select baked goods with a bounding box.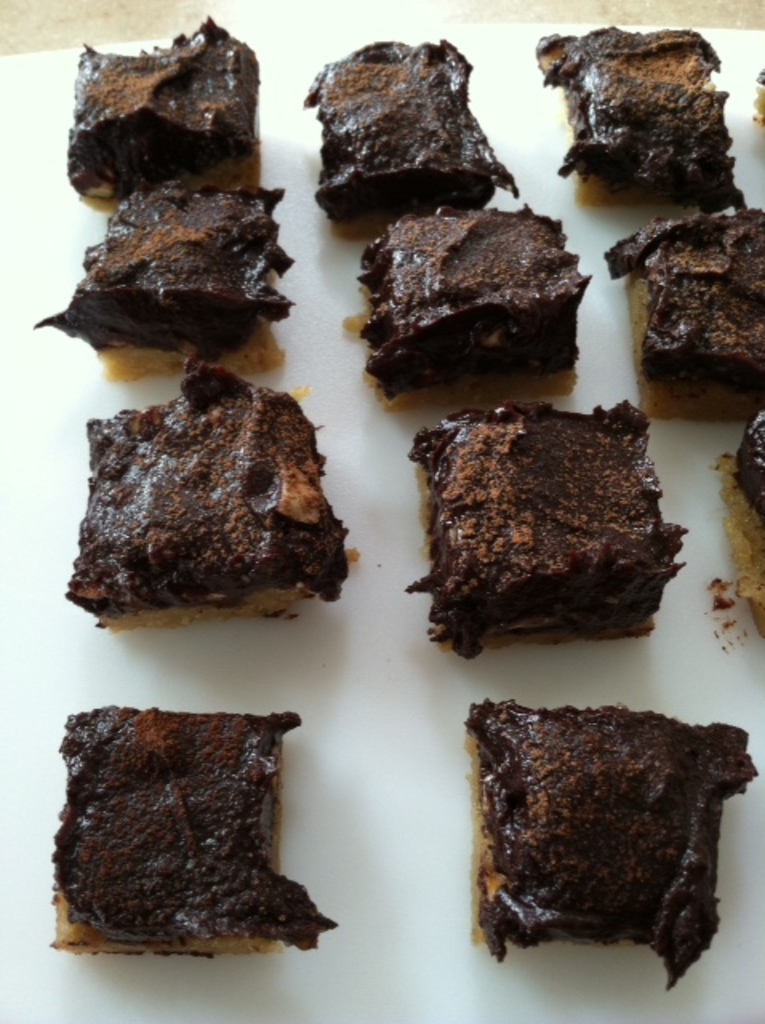
l=597, t=202, r=763, b=419.
